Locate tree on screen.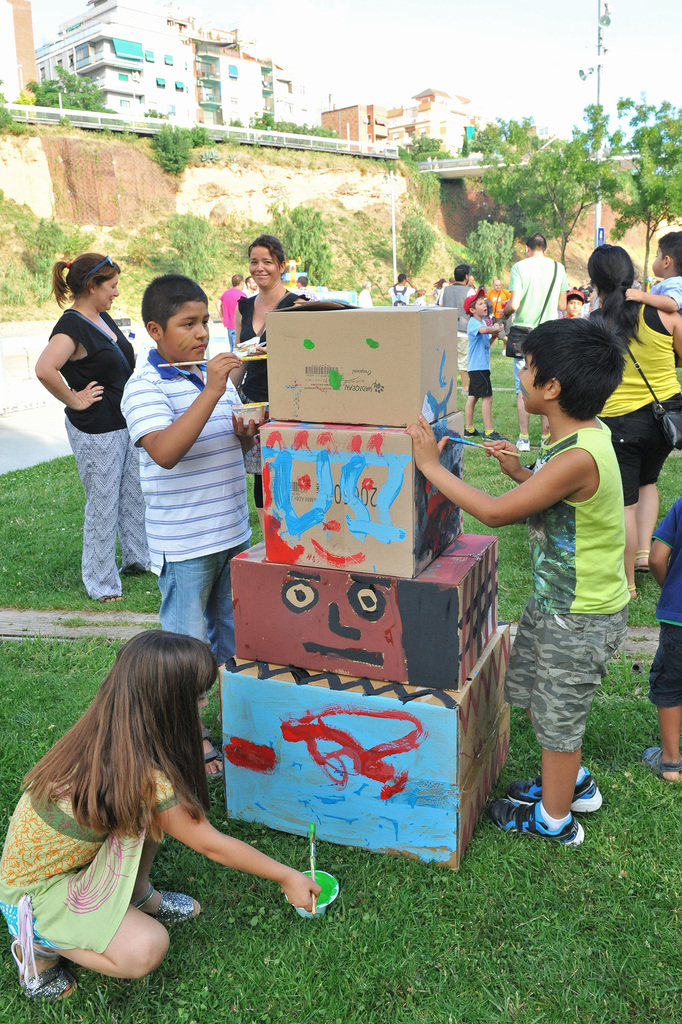
On screen at x1=409, y1=131, x2=447, y2=161.
